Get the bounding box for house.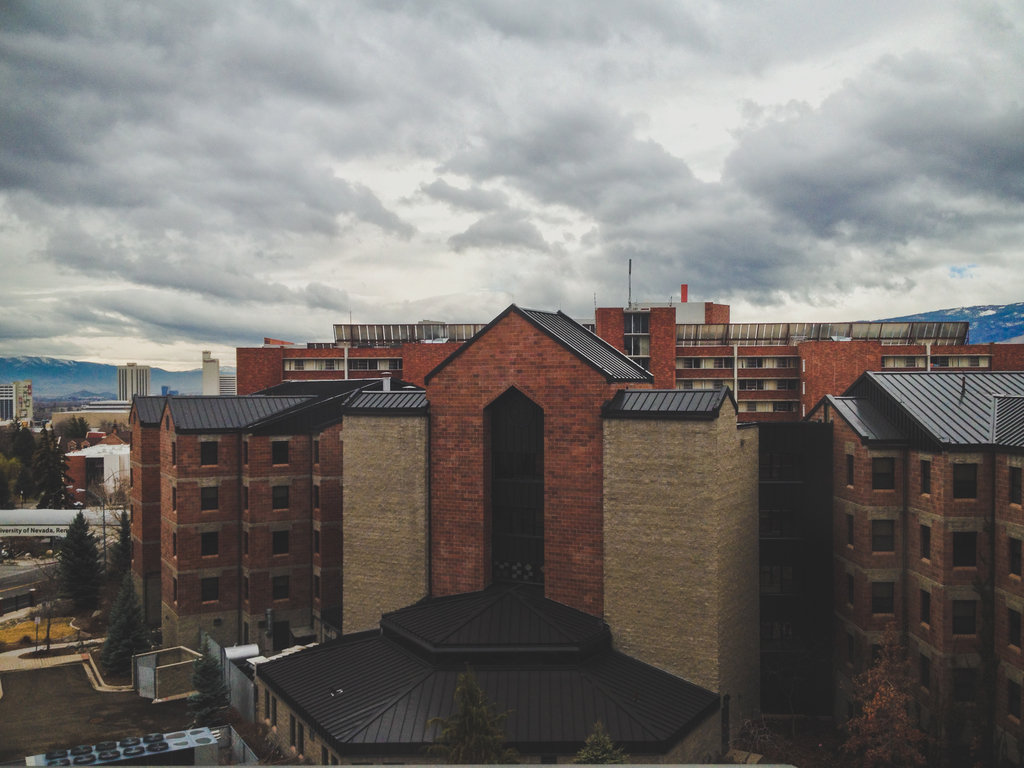
247 584 720 767.
